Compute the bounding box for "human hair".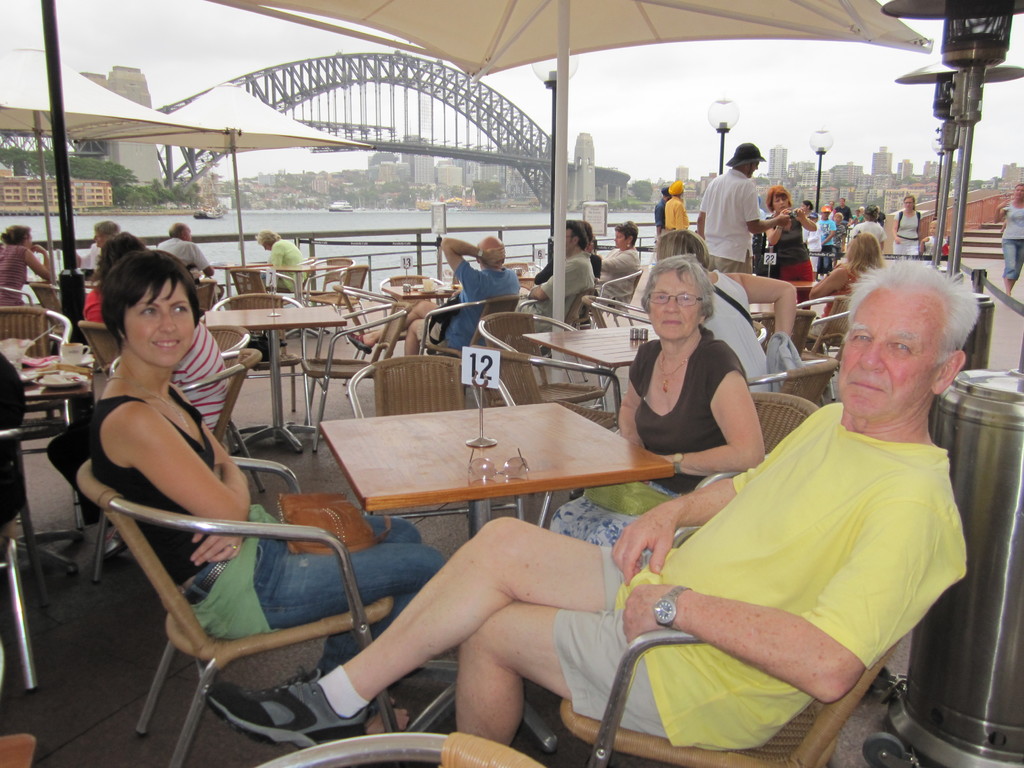
Rect(168, 222, 189, 238).
